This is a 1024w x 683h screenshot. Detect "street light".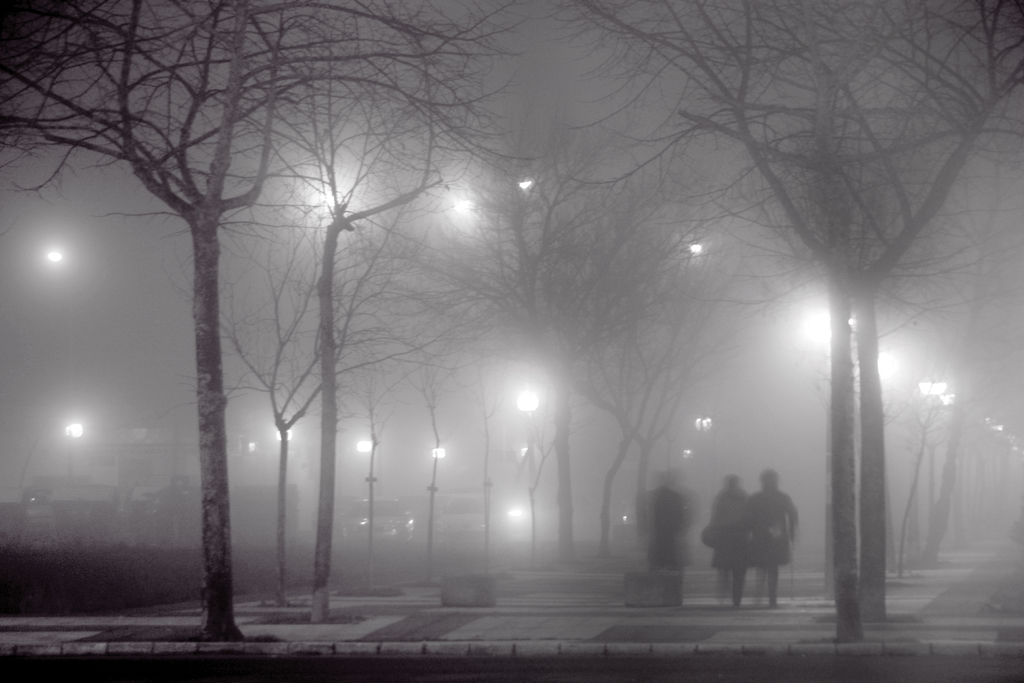
(821, 350, 897, 387).
